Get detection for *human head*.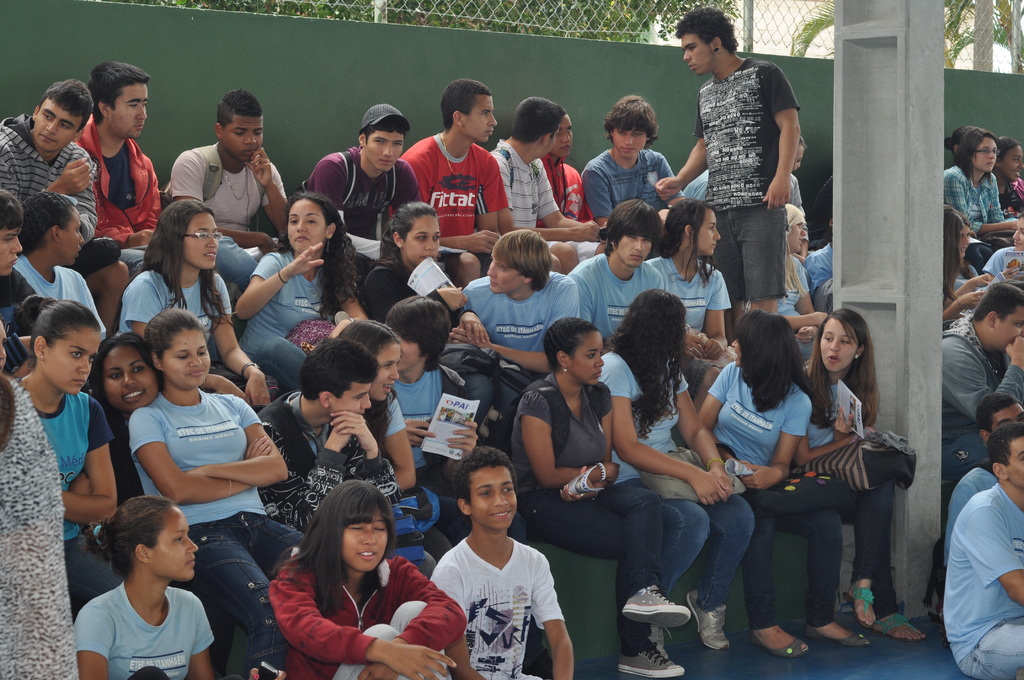
Detection: bbox=[546, 315, 605, 385].
